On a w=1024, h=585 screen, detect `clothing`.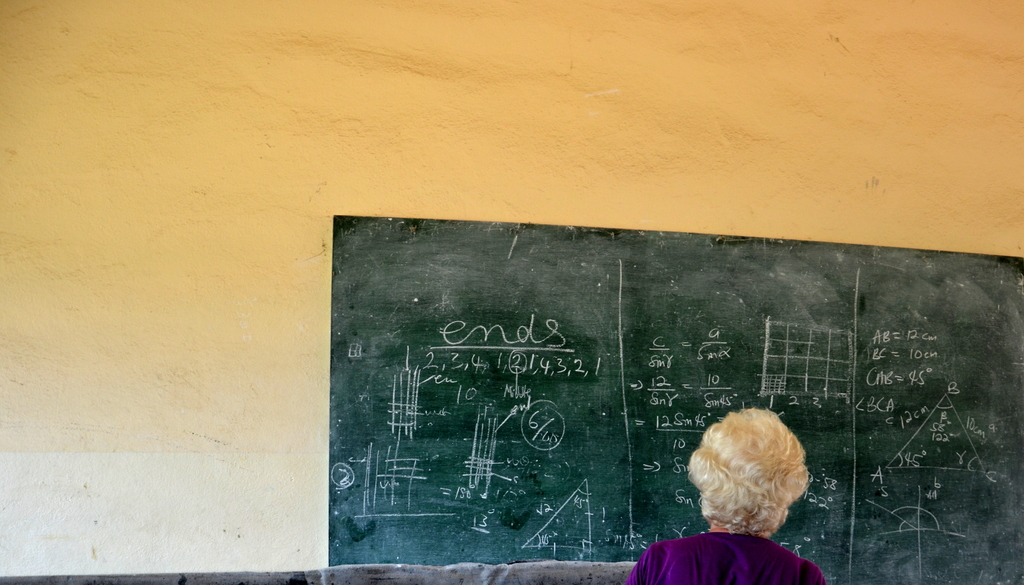
l=617, t=530, r=827, b=584.
